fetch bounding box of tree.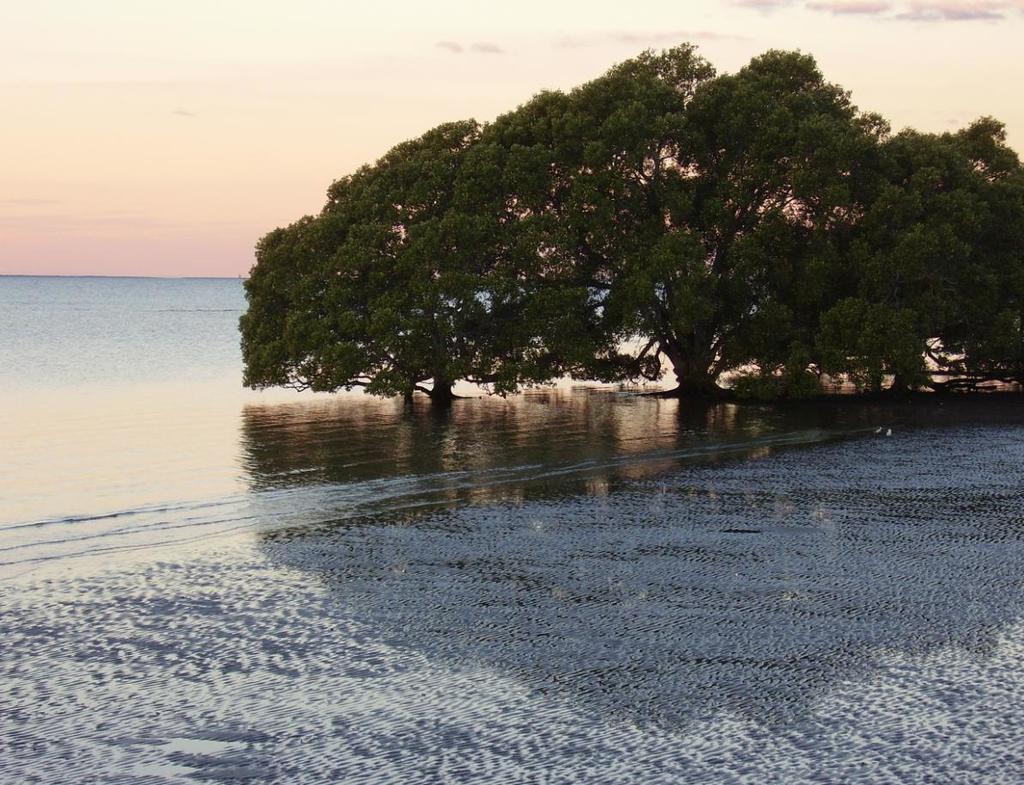
Bbox: box(458, 41, 888, 402).
